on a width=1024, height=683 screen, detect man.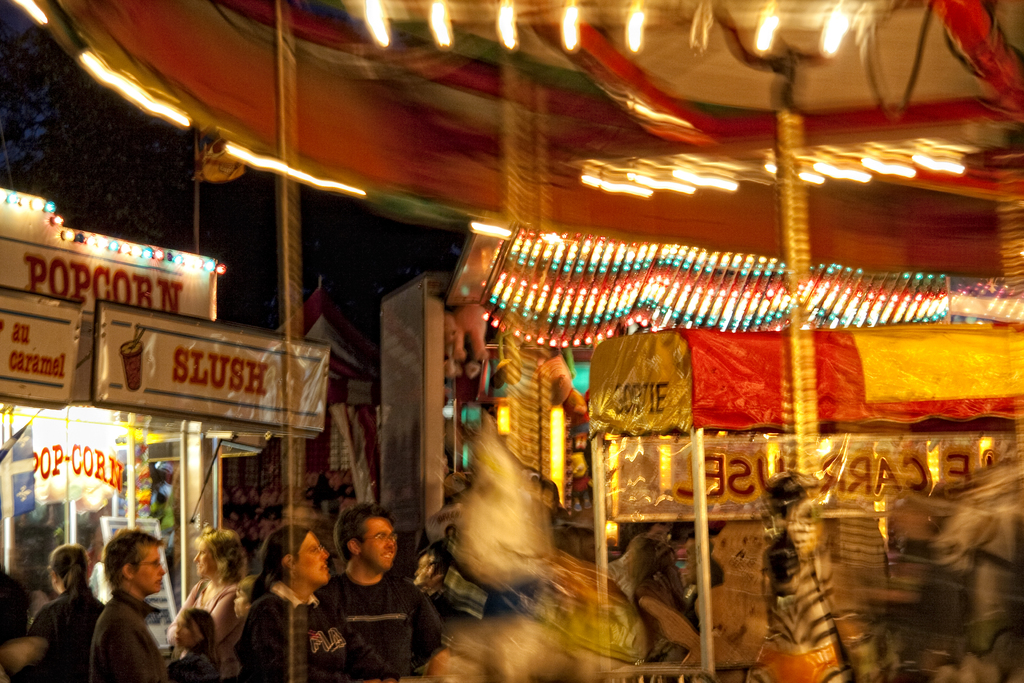
bbox(95, 525, 202, 677).
